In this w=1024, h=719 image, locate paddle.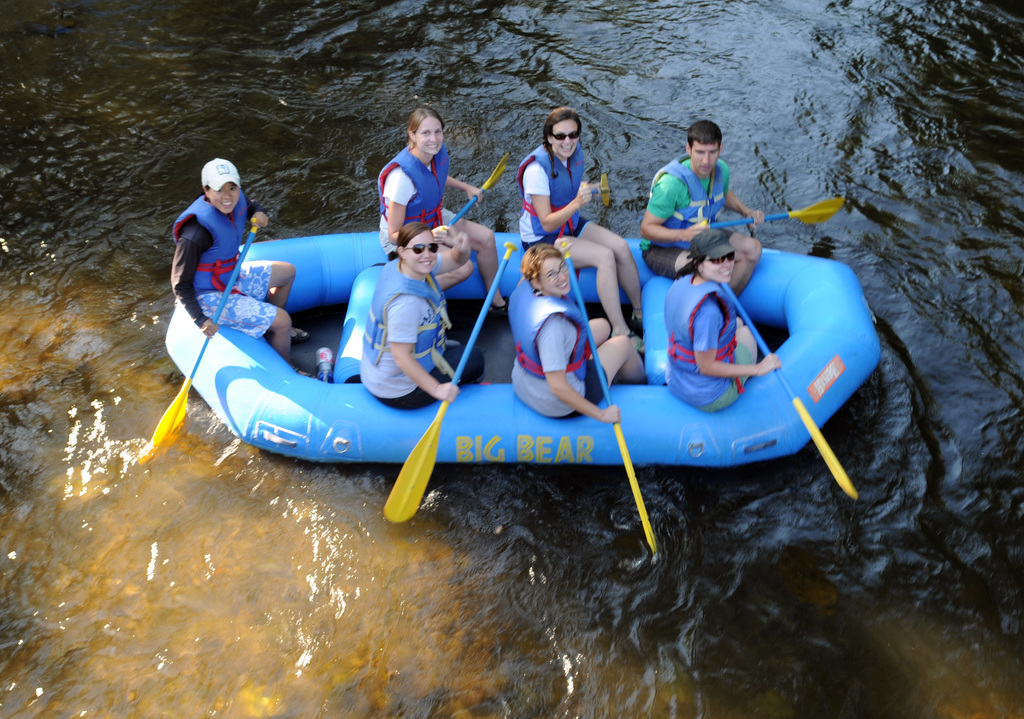
Bounding box: box(679, 252, 876, 506).
